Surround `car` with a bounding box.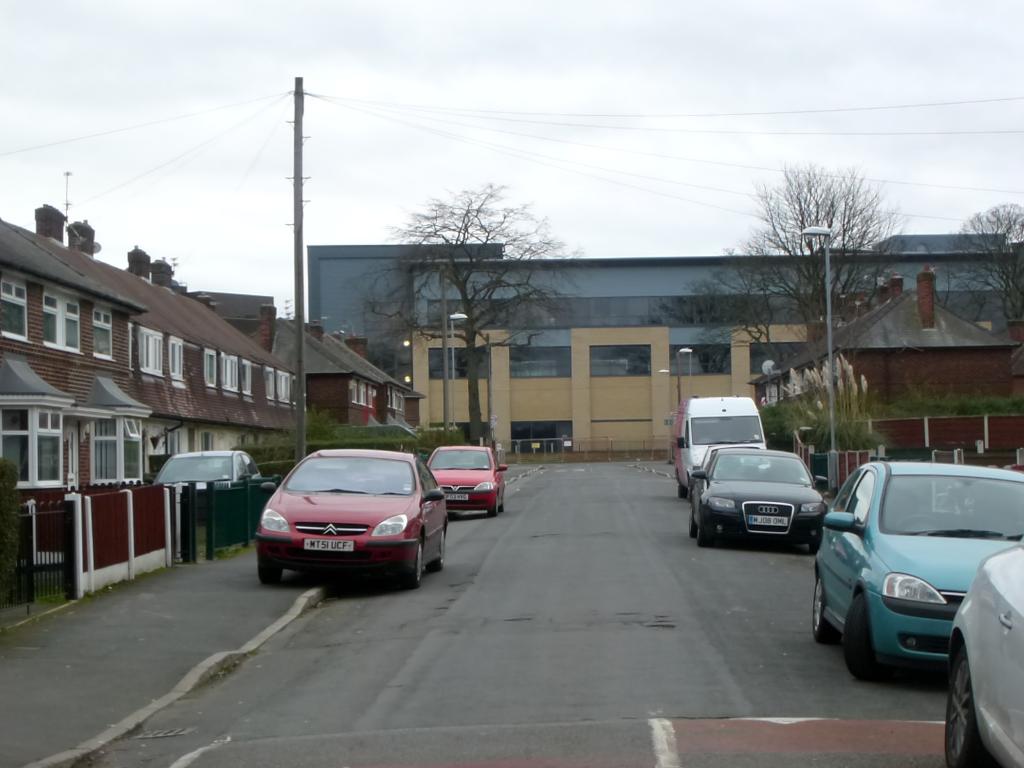
814 457 1023 676.
